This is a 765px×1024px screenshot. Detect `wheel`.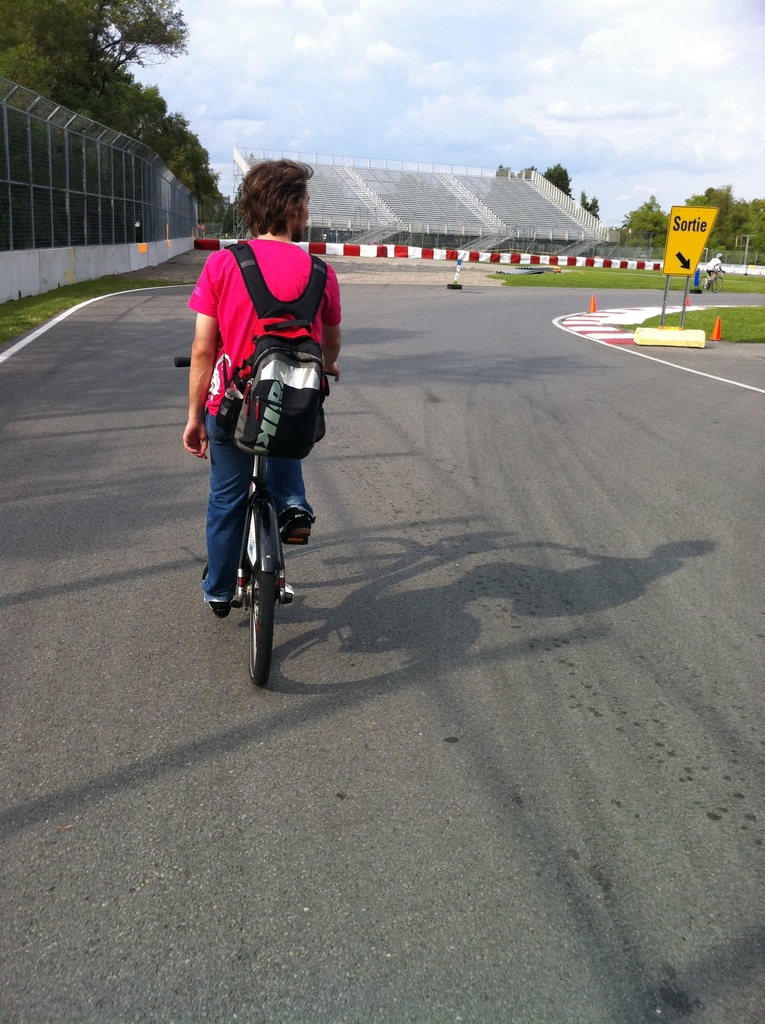
region(221, 520, 281, 676).
